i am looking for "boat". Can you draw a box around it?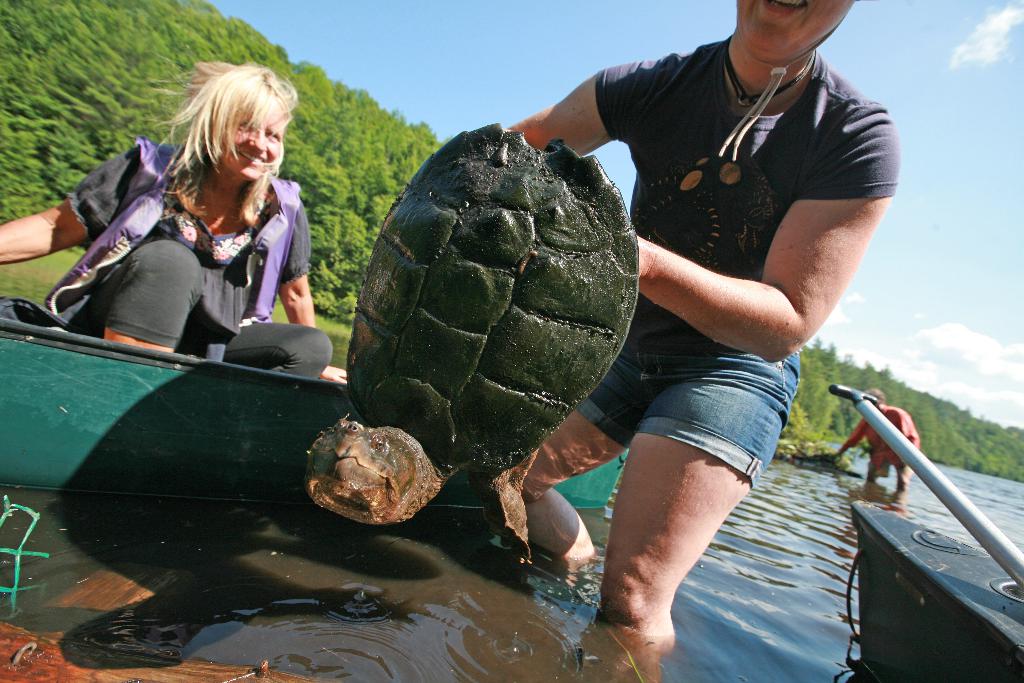
Sure, the bounding box is [822, 377, 1023, 675].
